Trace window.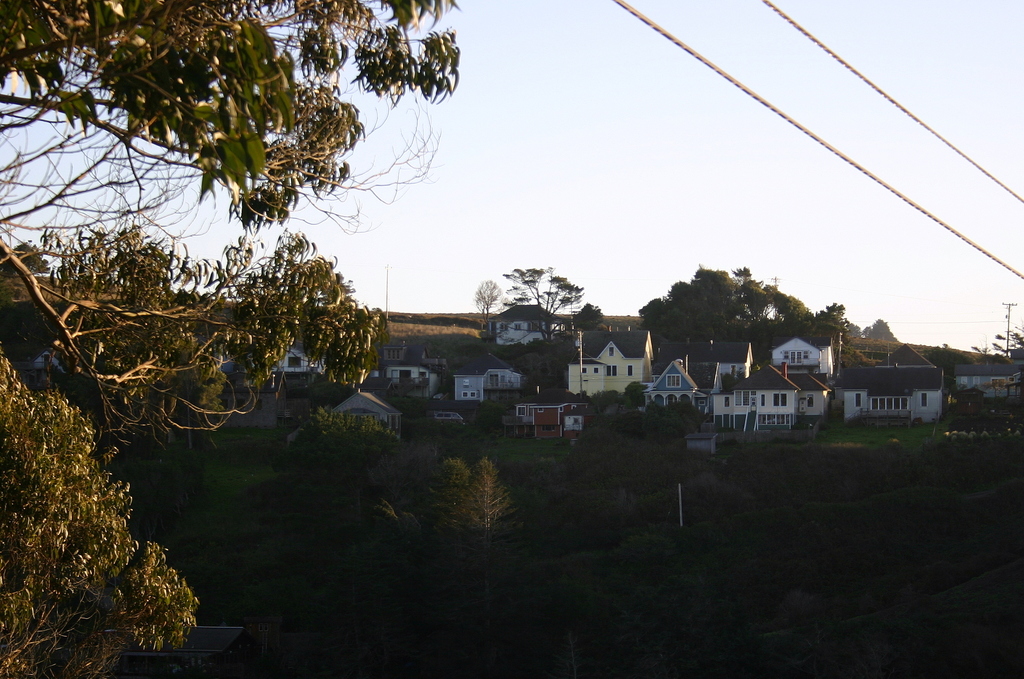
Traced to (441, 413, 450, 419).
